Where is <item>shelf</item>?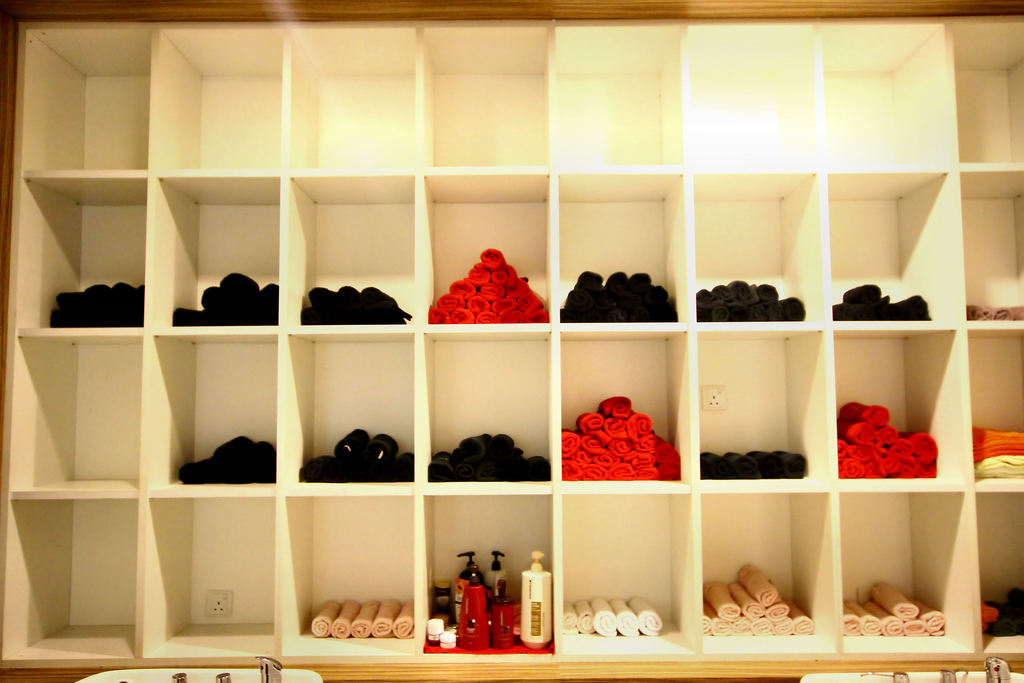
region(0, 0, 1023, 682).
